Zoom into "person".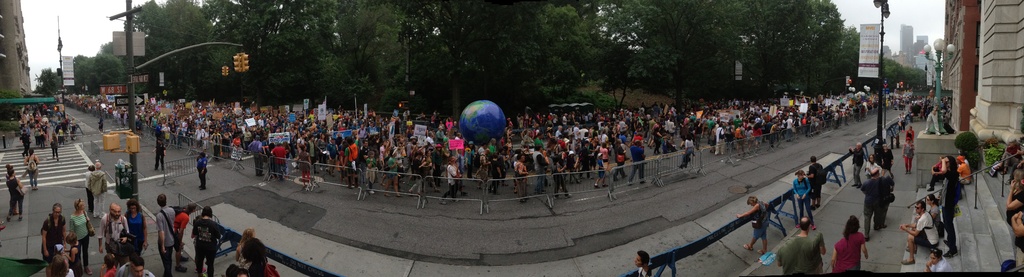
Zoom target: x1=914, y1=193, x2=942, y2=223.
